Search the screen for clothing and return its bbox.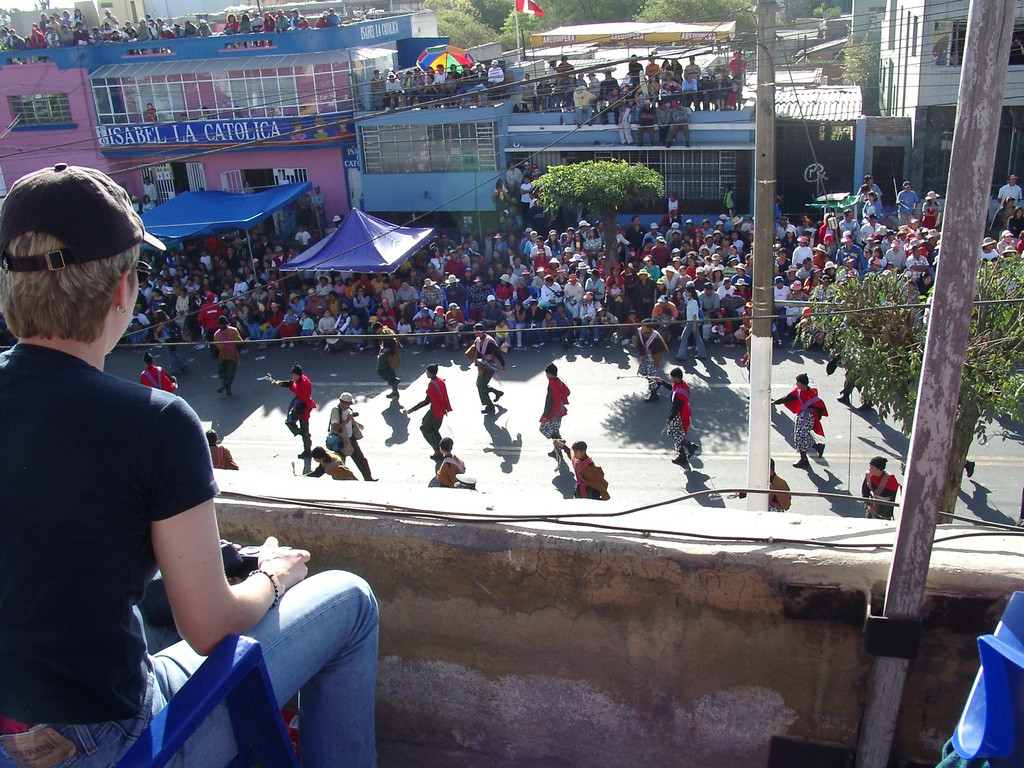
Found: x1=240, y1=19, x2=251, y2=35.
